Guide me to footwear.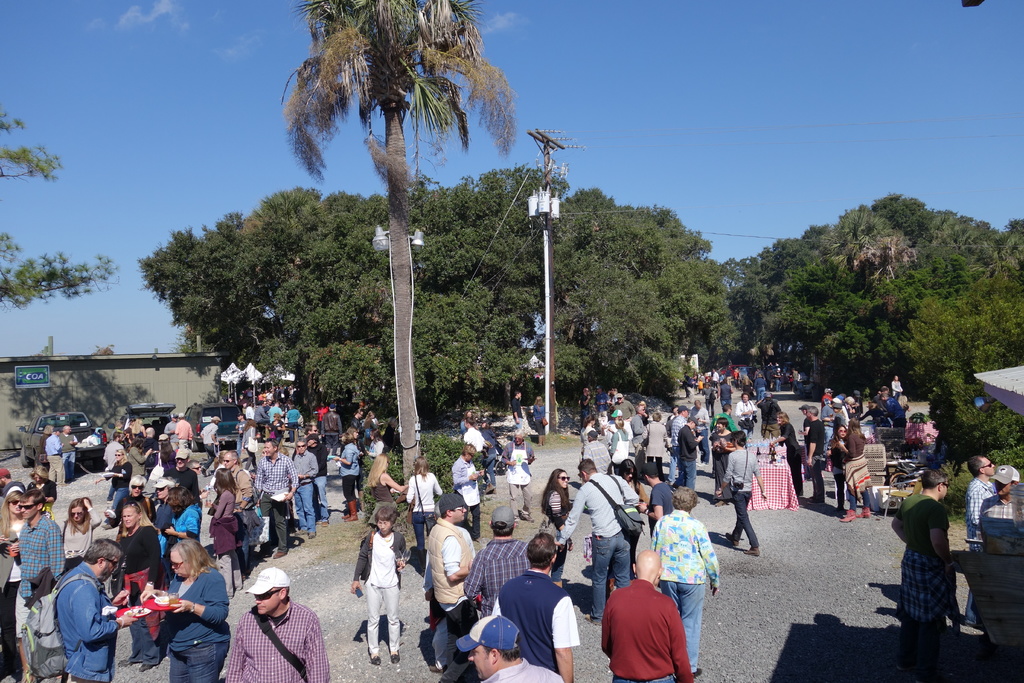
Guidance: l=308, t=531, r=319, b=539.
